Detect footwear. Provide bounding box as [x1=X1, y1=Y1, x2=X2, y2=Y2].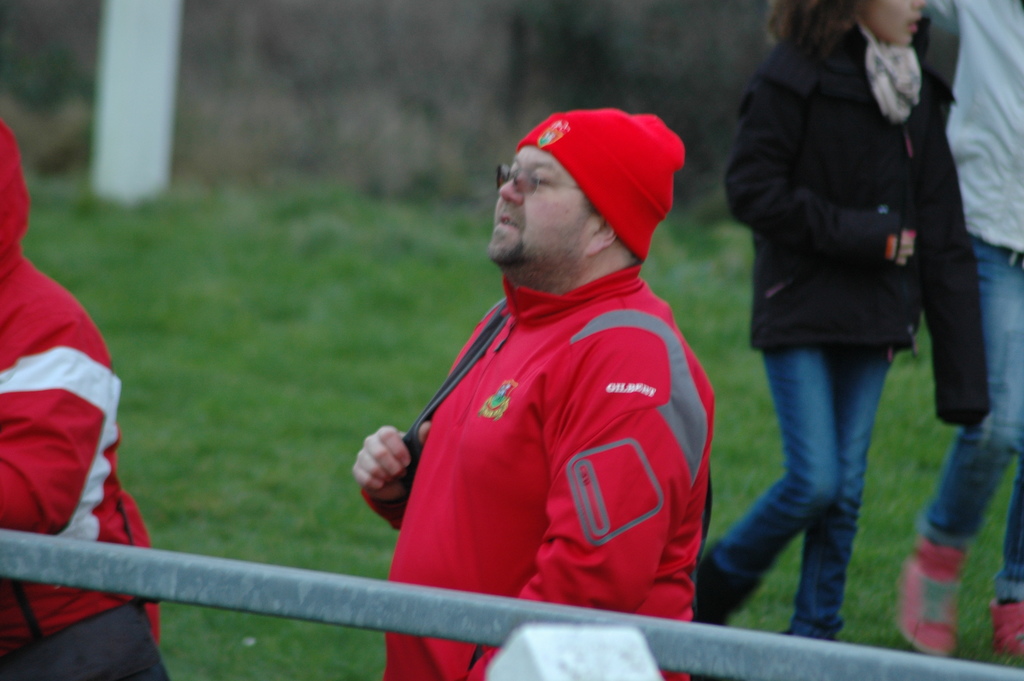
[x1=895, y1=530, x2=965, y2=661].
